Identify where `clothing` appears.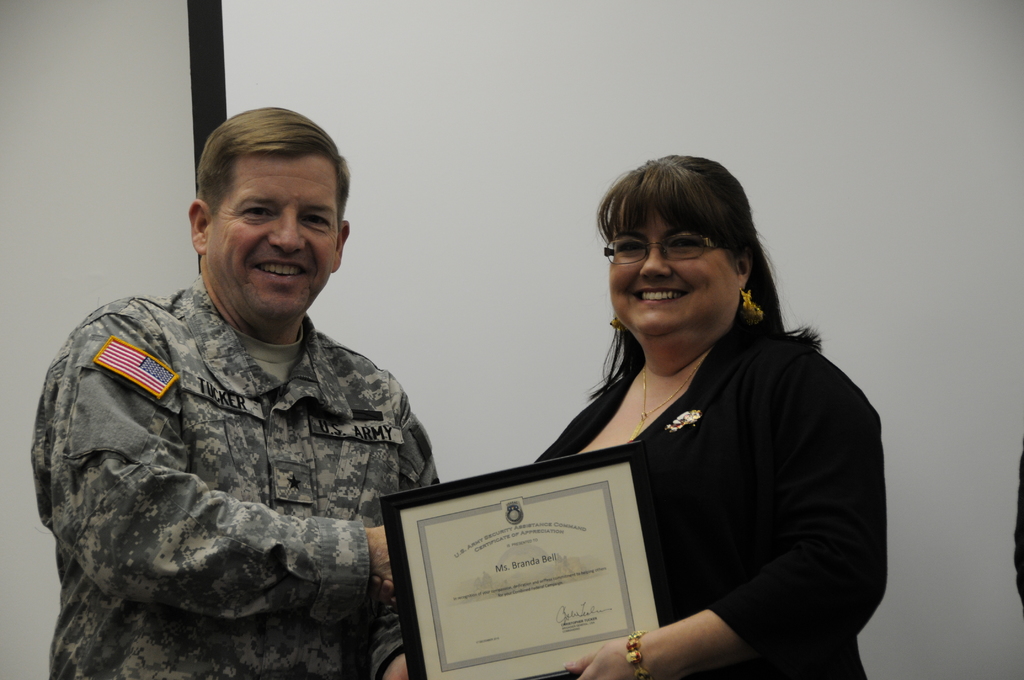
Appears at crop(27, 277, 445, 679).
